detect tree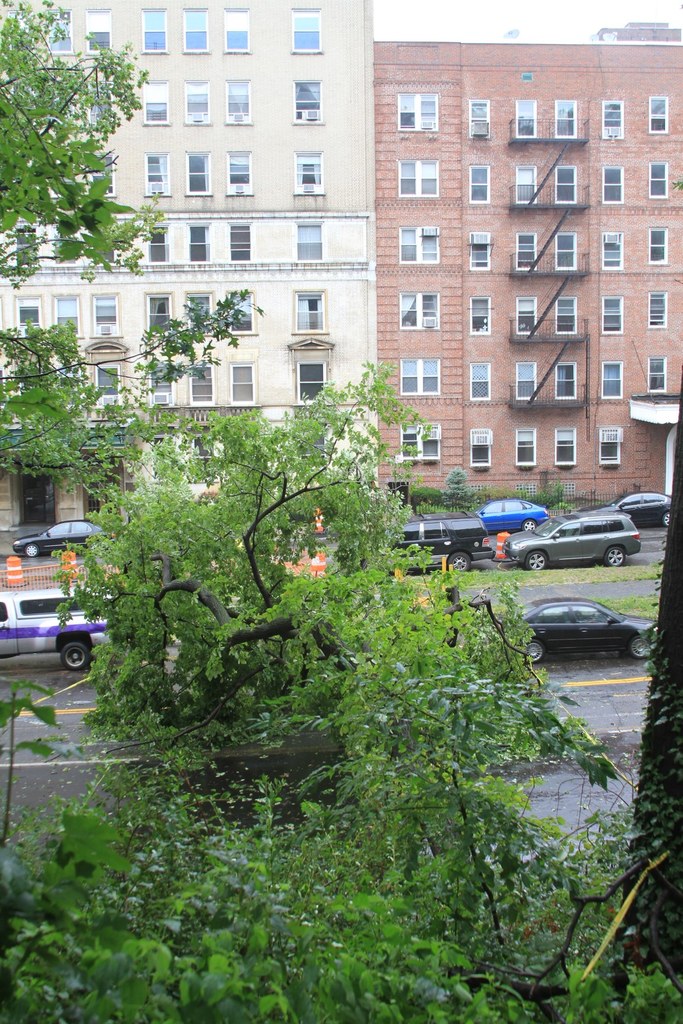
<region>49, 349, 518, 748</region>
